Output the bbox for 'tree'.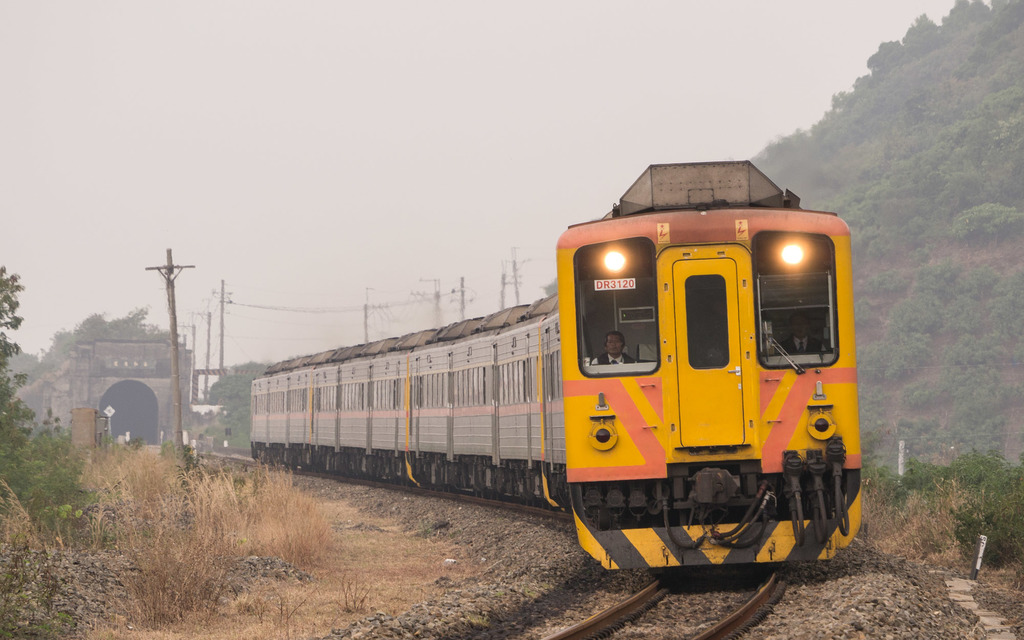
(left=79, top=305, right=173, bottom=346).
